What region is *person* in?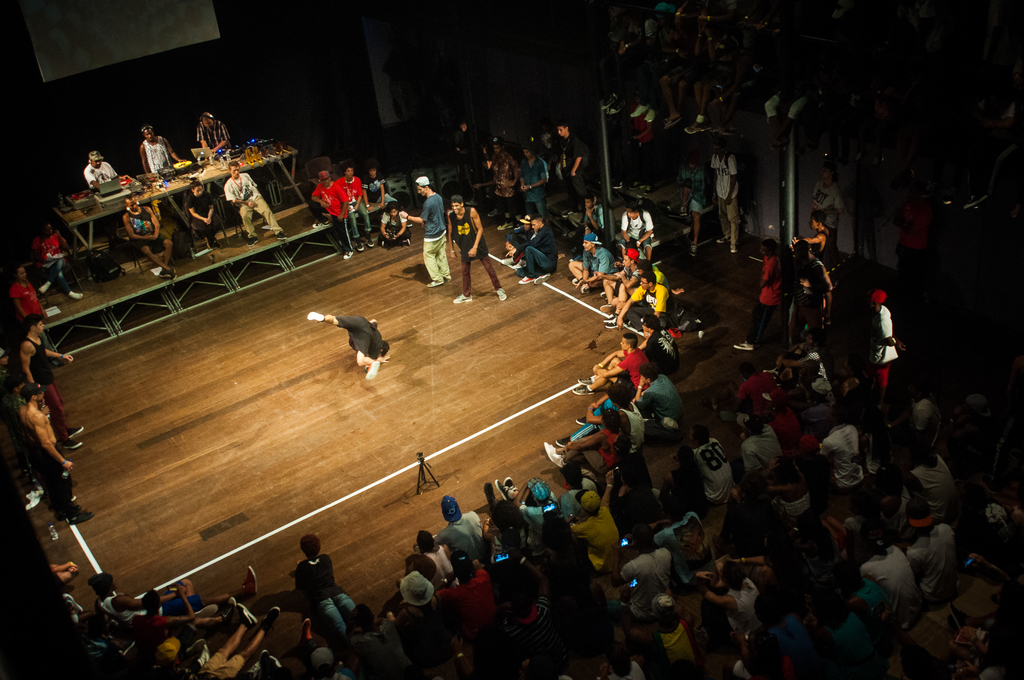
(198,112,233,167).
